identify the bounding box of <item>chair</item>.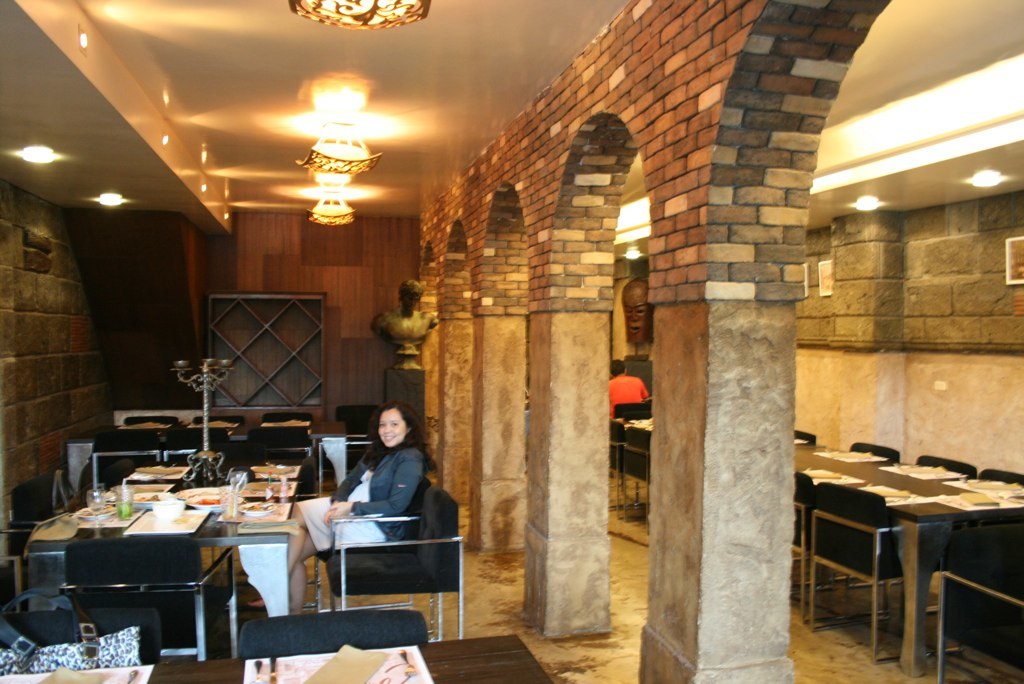
detection(0, 607, 166, 675).
